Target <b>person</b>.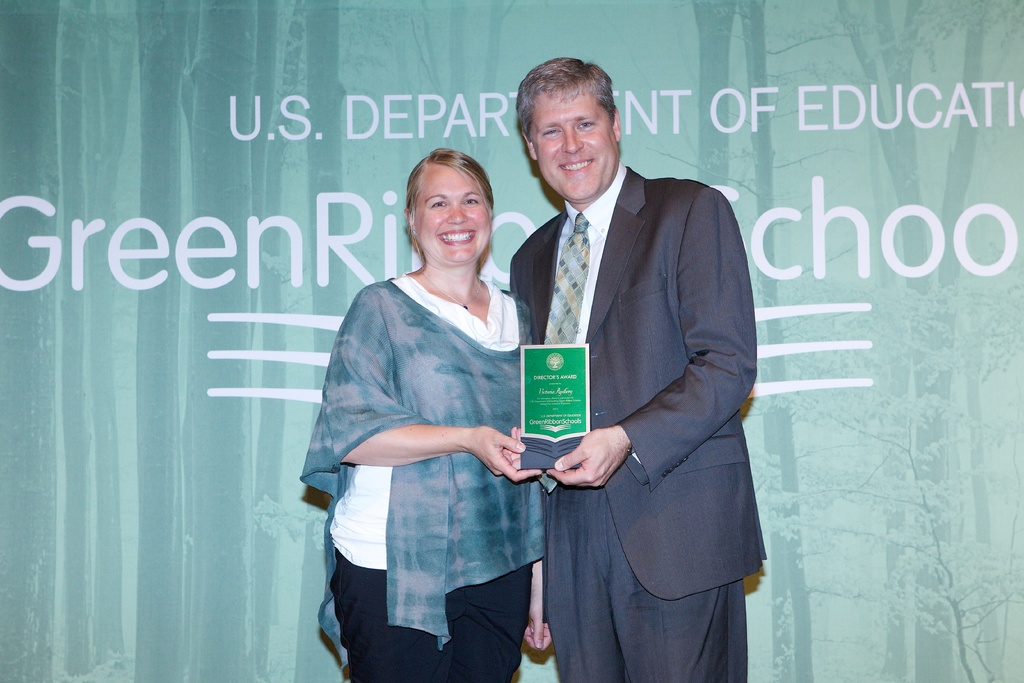
Target region: <bbox>509, 54, 774, 682</bbox>.
